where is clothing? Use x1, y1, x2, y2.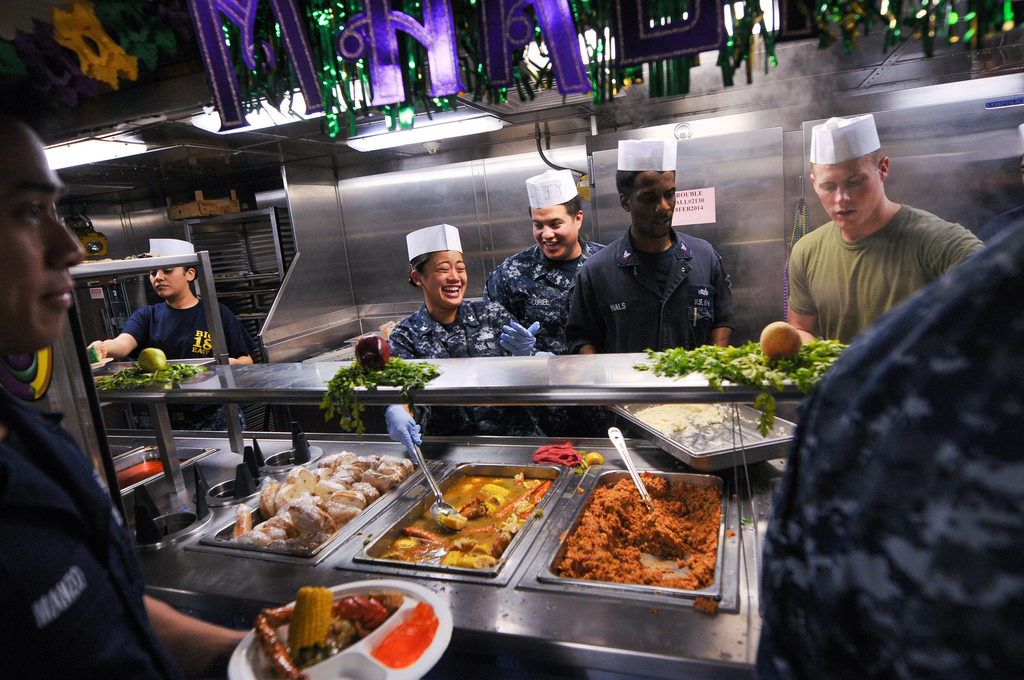
122, 295, 252, 355.
